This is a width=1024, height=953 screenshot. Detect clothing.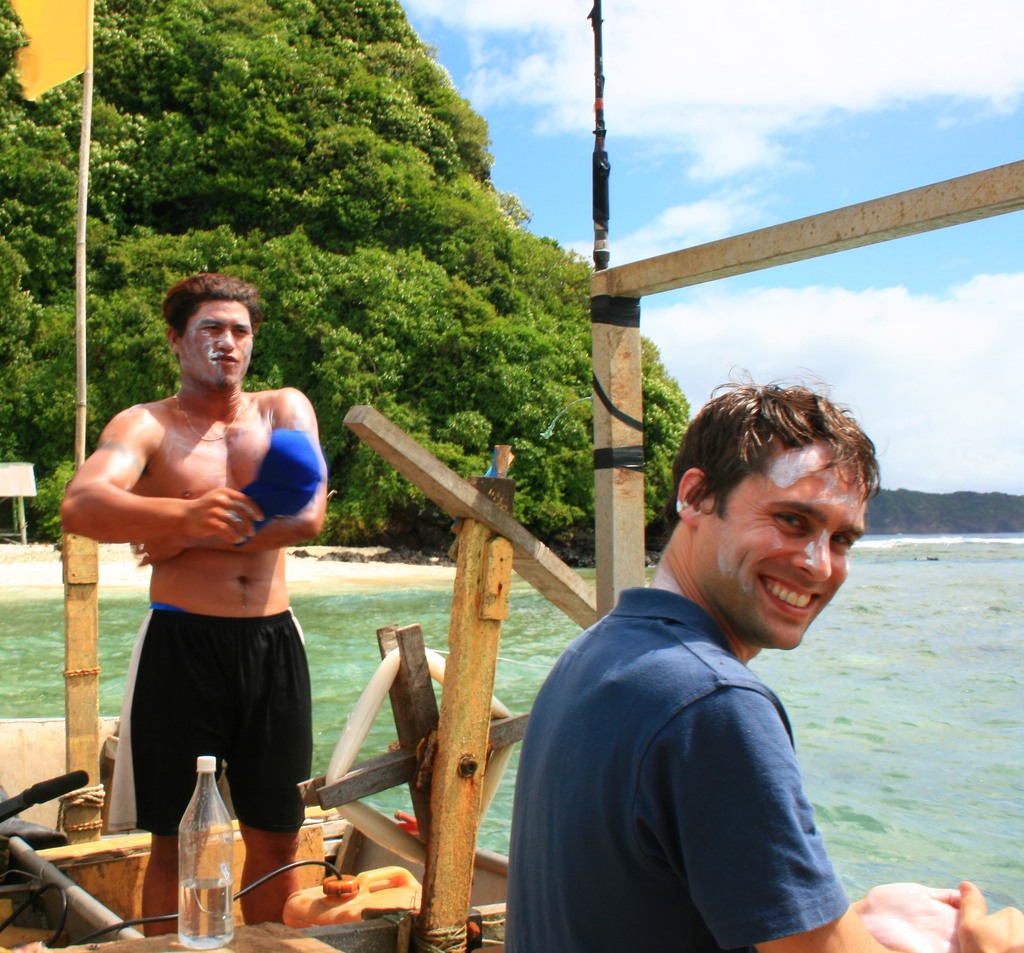
x1=505, y1=587, x2=845, y2=952.
